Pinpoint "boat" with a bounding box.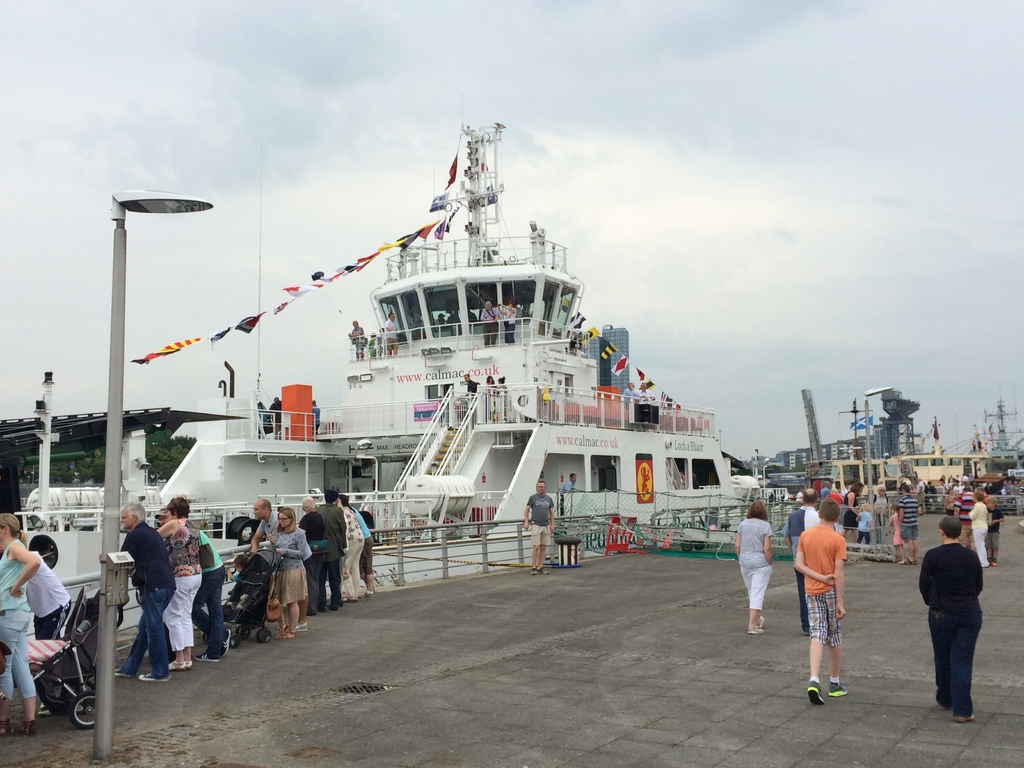
crop(754, 383, 1023, 528).
